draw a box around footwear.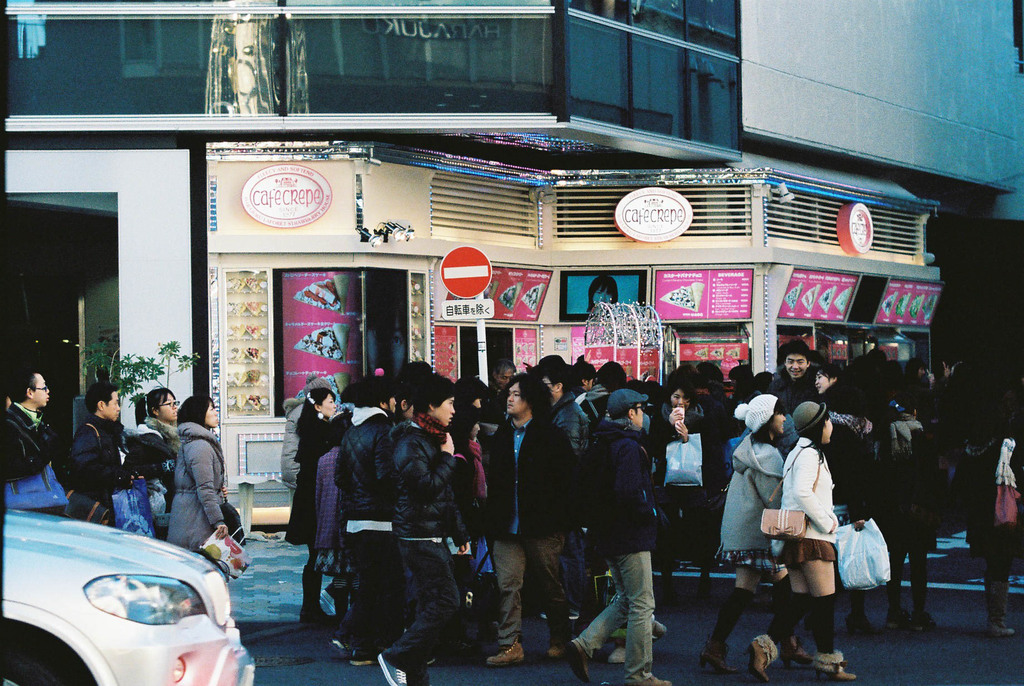
(424, 649, 436, 666).
